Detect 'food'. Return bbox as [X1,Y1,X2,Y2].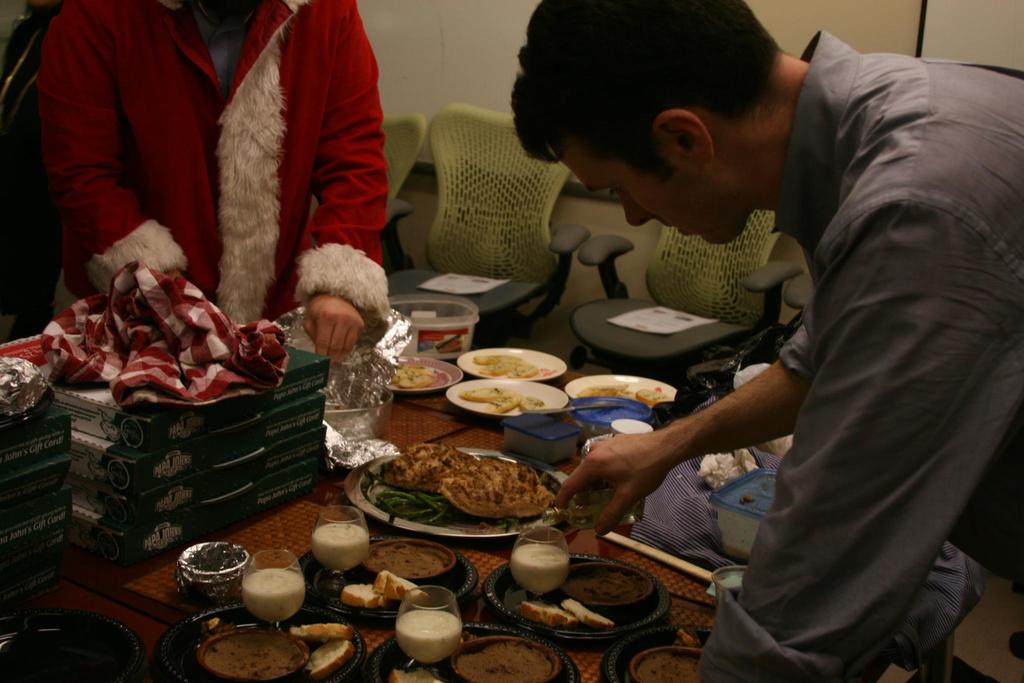
[579,378,676,410].
